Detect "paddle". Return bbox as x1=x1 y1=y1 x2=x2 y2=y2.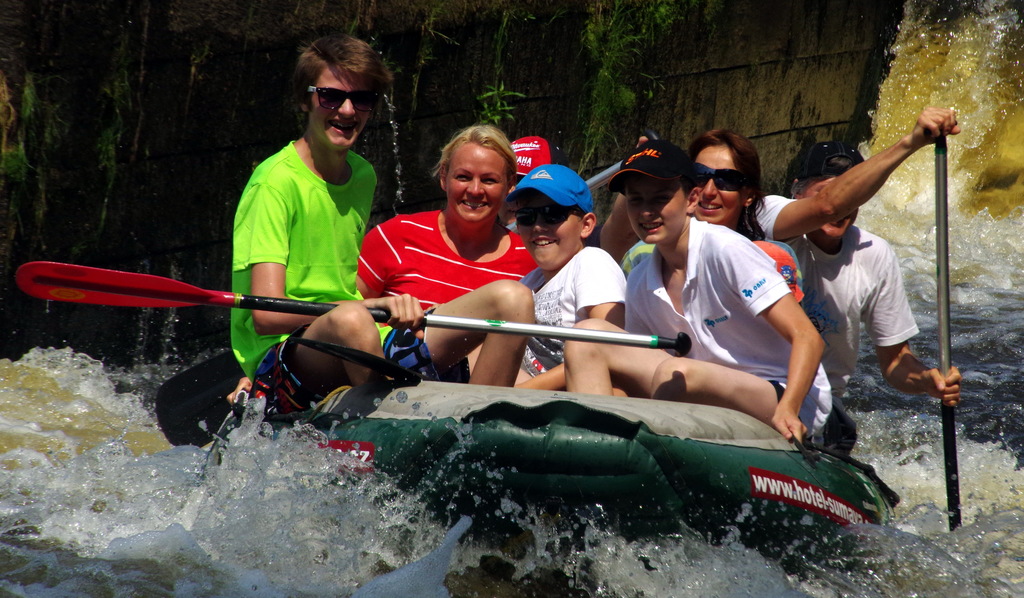
x1=155 y1=307 x2=433 y2=448.
